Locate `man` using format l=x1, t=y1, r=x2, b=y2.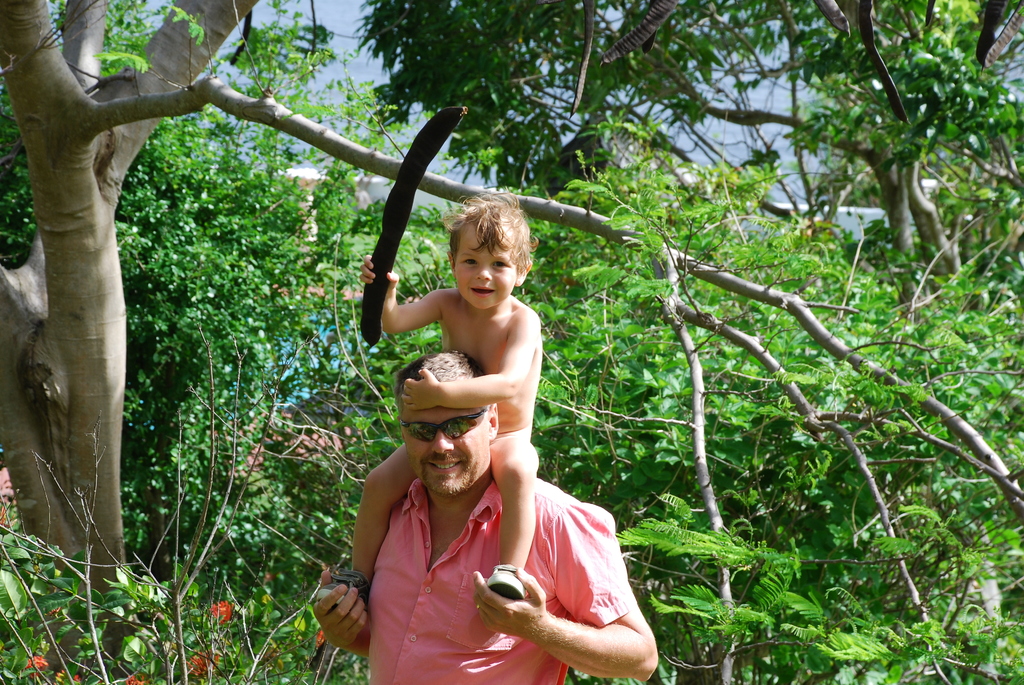
l=331, t=319, r=657, b=684.
